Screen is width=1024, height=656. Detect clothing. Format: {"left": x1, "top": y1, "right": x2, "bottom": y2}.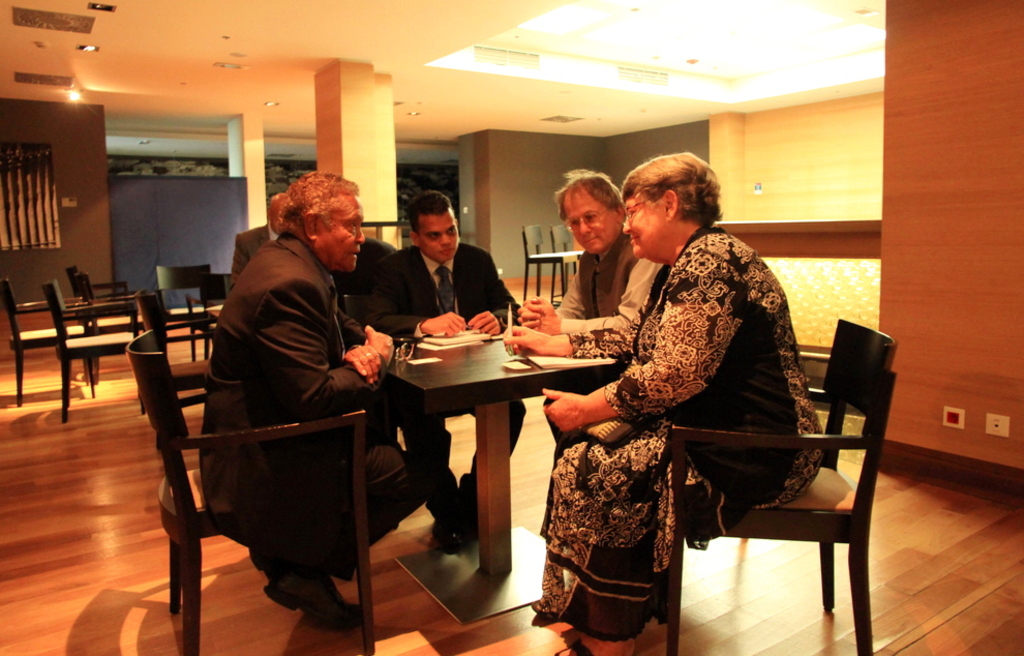
{"left": 378, "top": 243, "right": 533, "bottom": 519}.
